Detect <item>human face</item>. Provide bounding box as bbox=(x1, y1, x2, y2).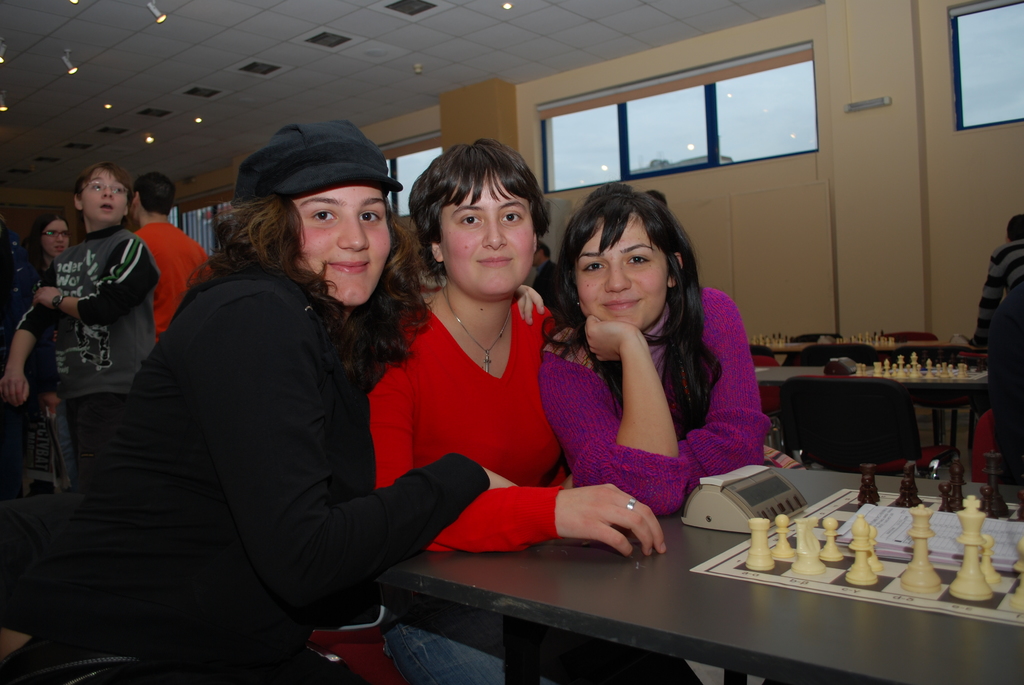
bbox=(85, 168, 125, 217).
